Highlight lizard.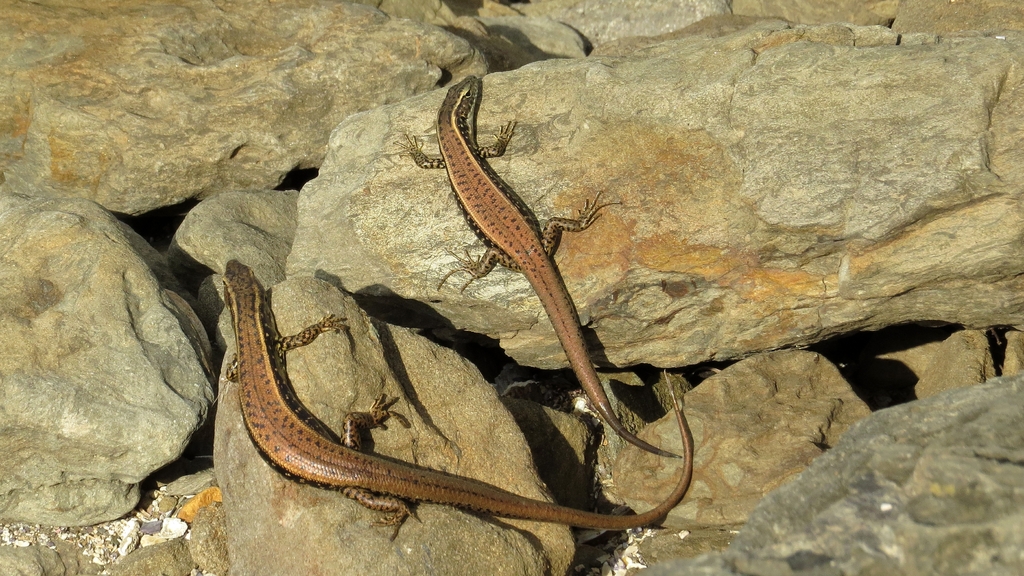
Highlighted region: 397 73 683 457.
